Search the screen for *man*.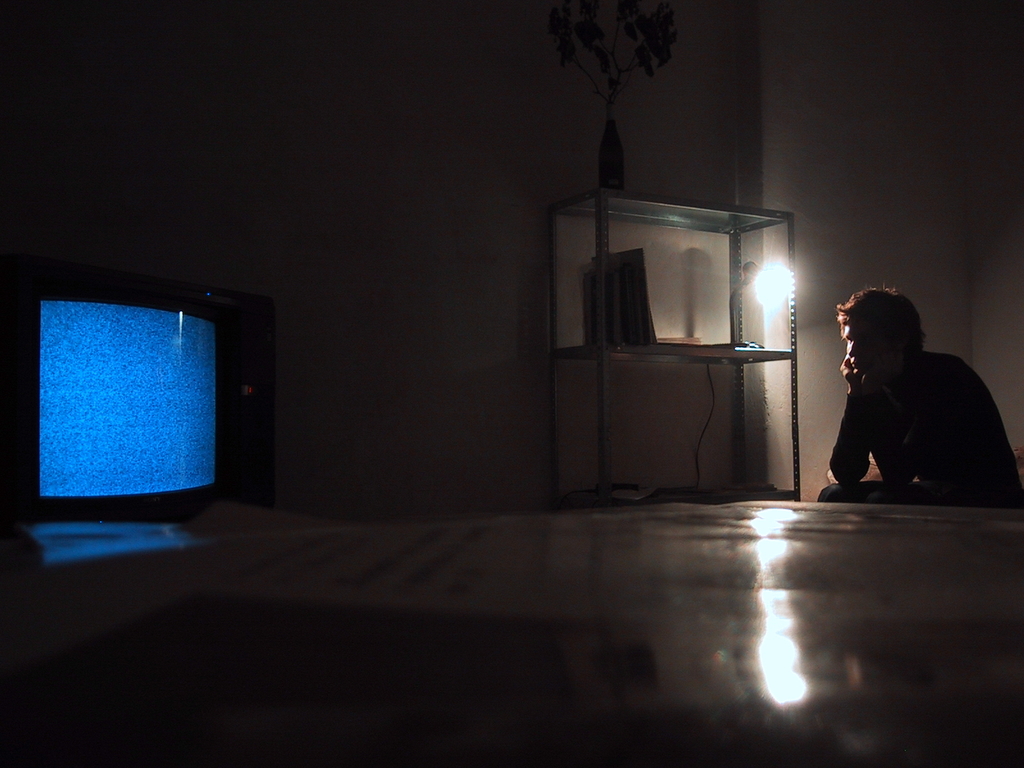
Found at <box>817,287,1023,508</box>.
